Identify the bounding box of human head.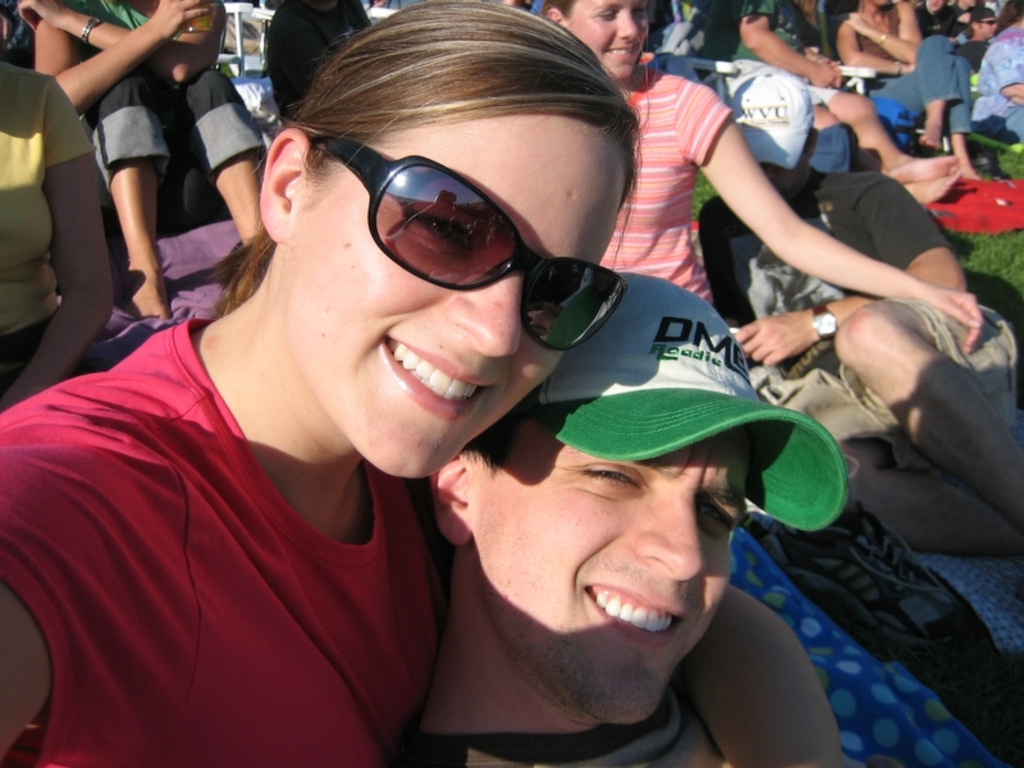
(x1=255, y1=36, x2=653, y2=465).
